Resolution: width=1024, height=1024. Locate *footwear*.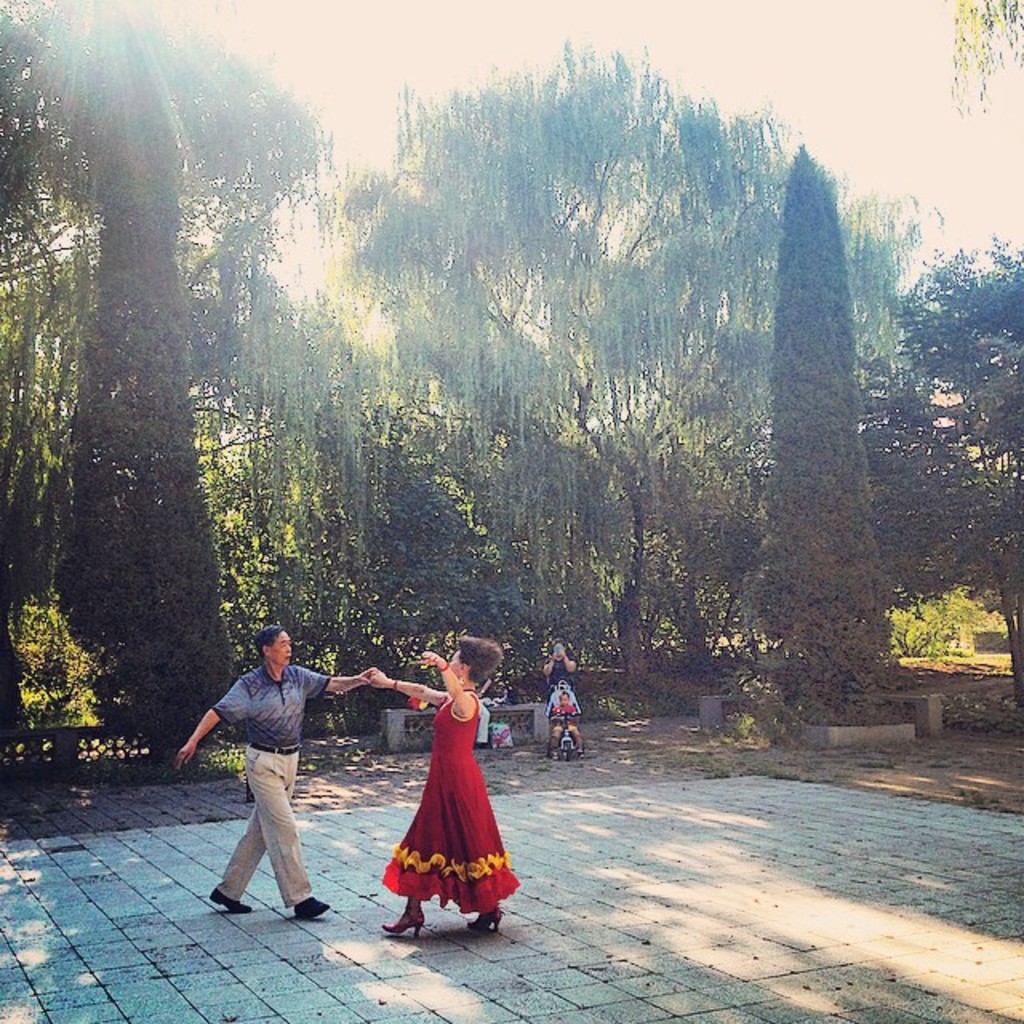
374/914/432/941.
